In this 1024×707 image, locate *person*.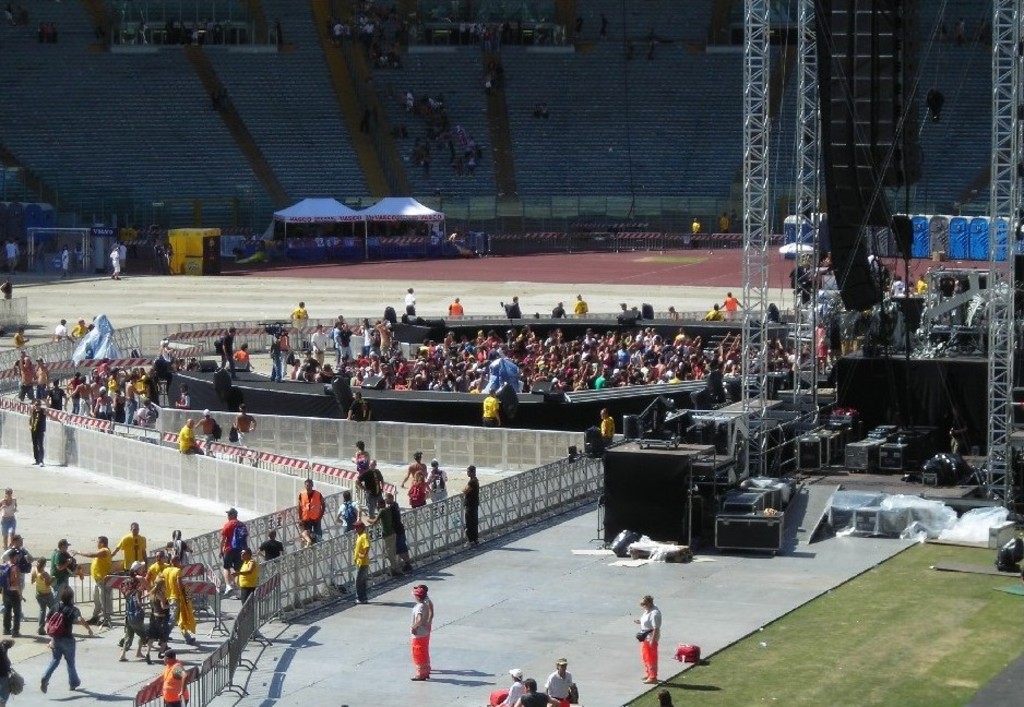
Bounding box: x1=0, y1=644, x2=14, y2=706.
